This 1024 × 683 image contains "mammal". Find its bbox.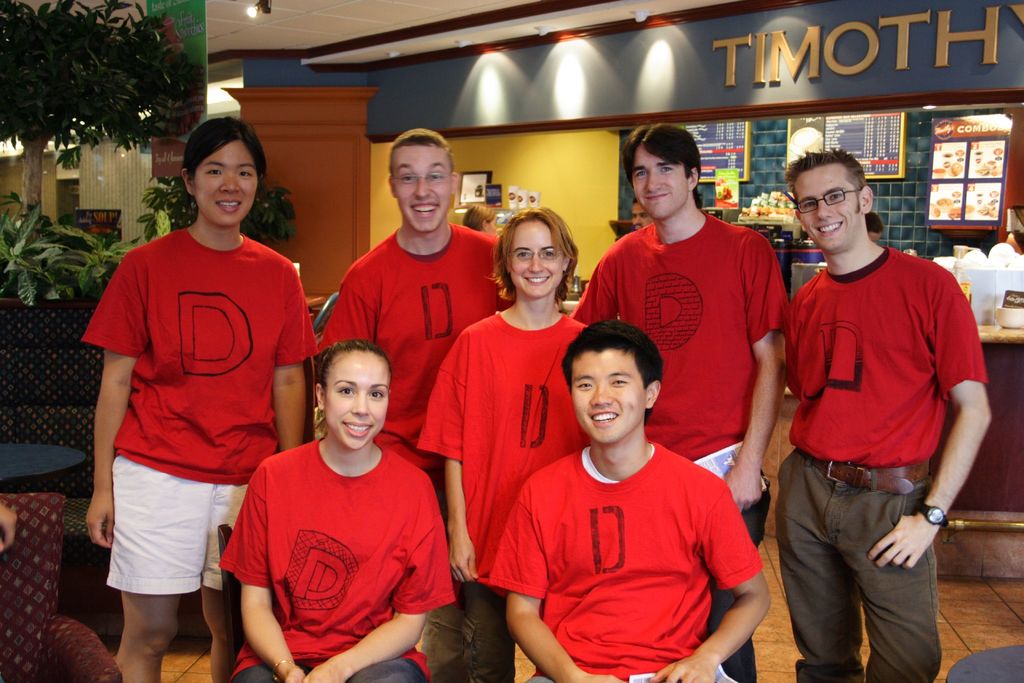
(470,319,774,682).
